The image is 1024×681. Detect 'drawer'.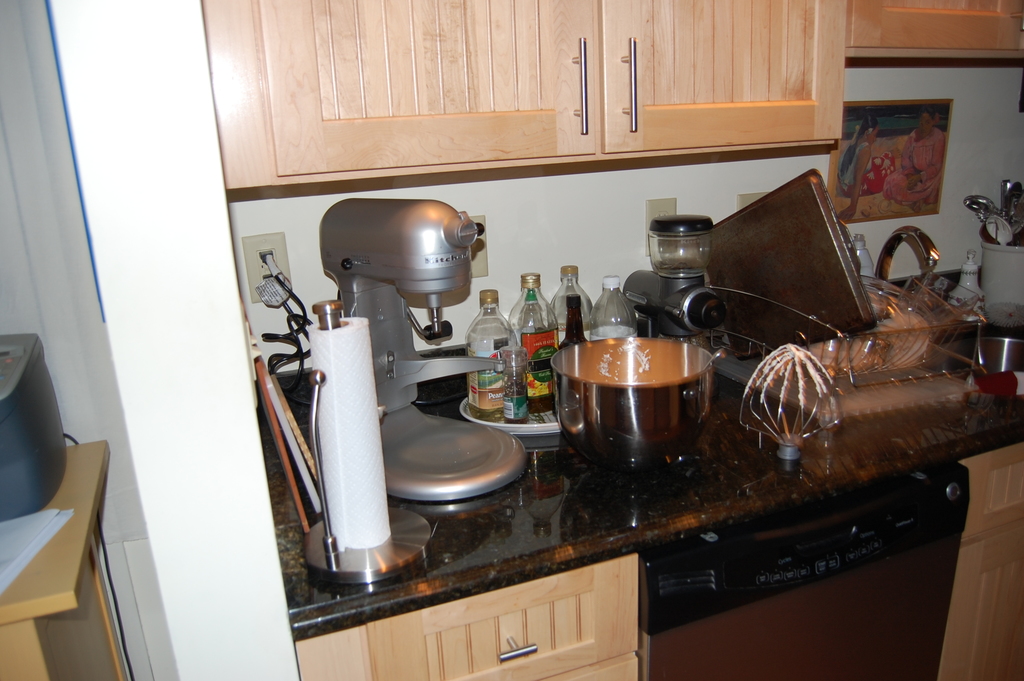
Detection: [426, 589, 591, 680].
